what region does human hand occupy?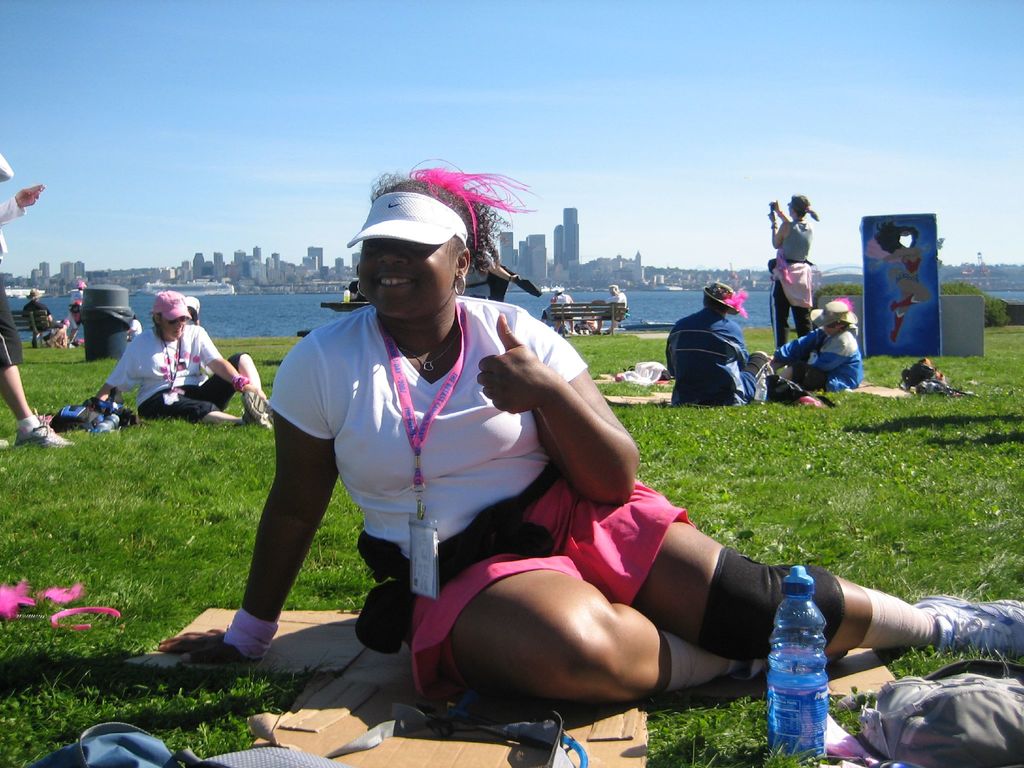
BBox(15, 184, 48, 208).
